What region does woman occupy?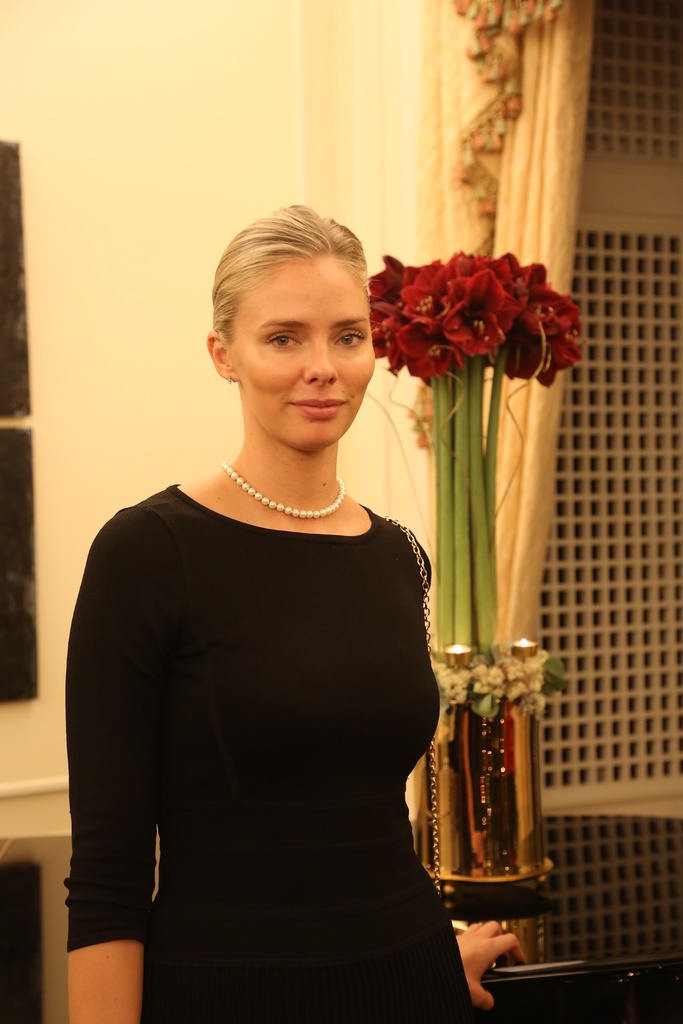
locate(59, 198, 531, 1023).
